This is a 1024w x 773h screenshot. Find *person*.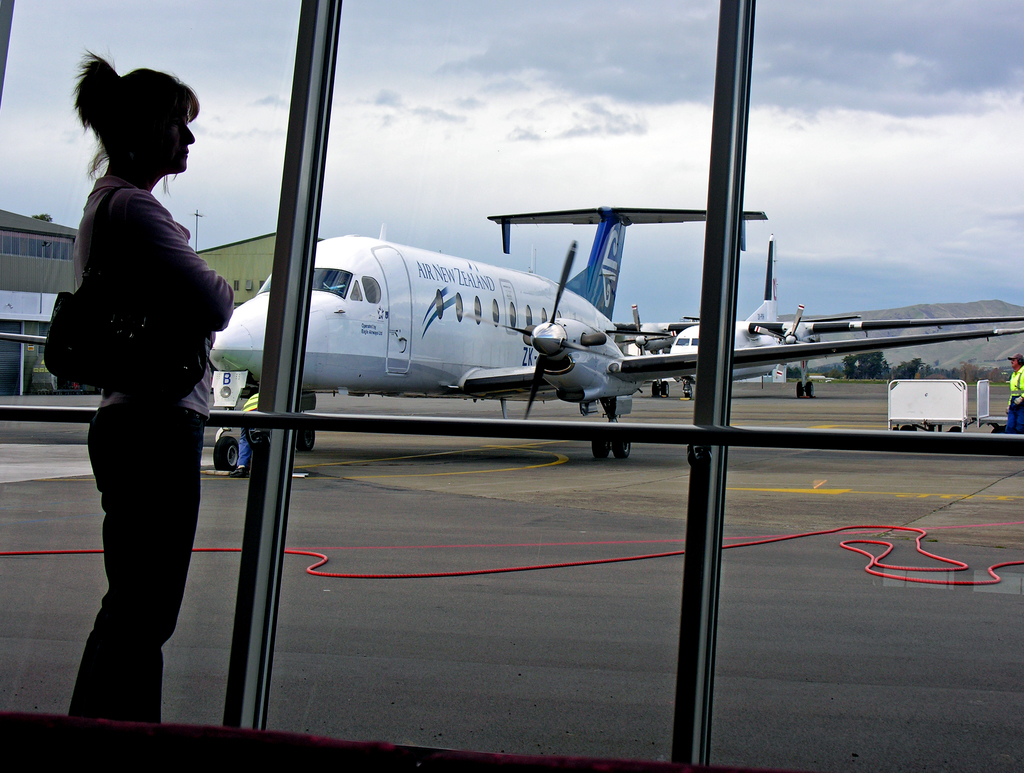
Bounding box: BBox(1002, 353, 1023, 437).
